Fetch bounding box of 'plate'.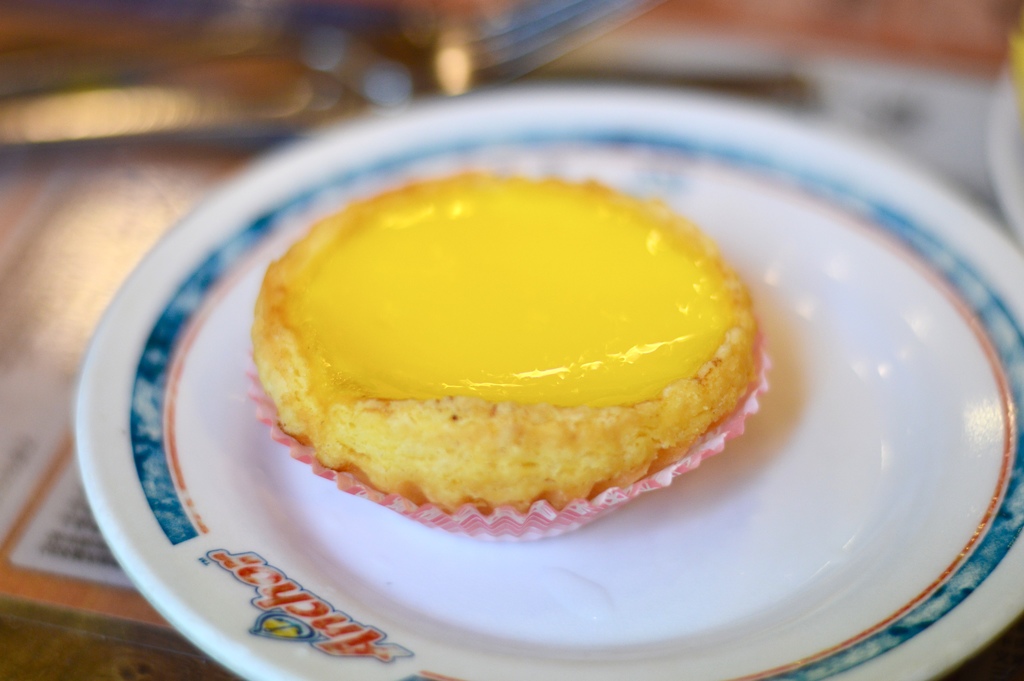
Bbox: (79, 258, 348, 671).
